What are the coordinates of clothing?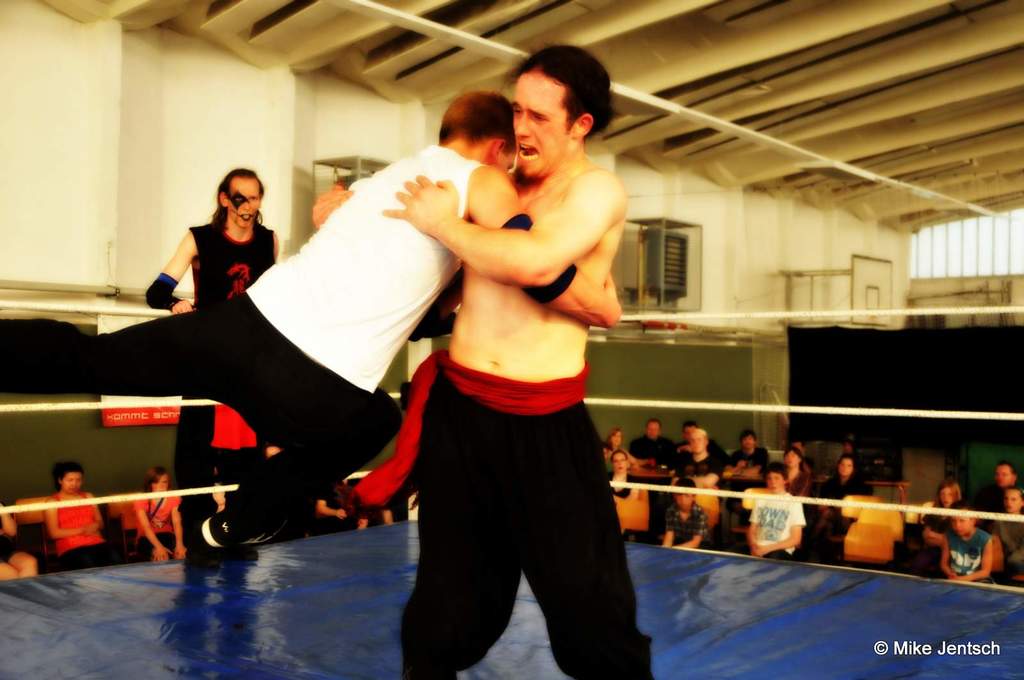
pyautogui.locateOnScreen(632, 434, 672, 467).
